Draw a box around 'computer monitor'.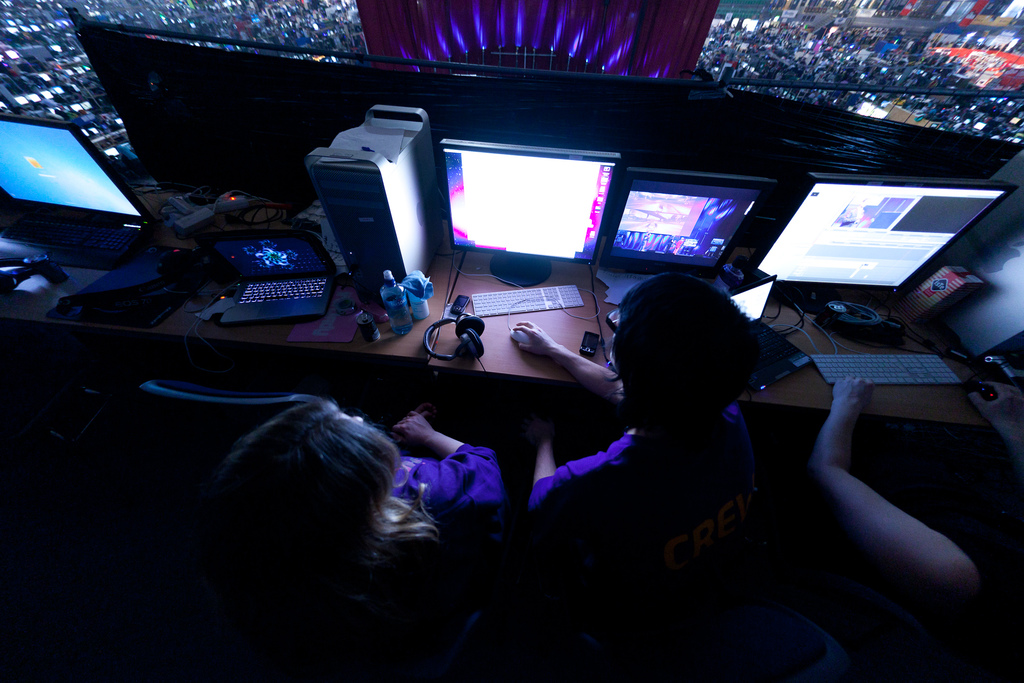
<box>436,129,630,283</box>.
